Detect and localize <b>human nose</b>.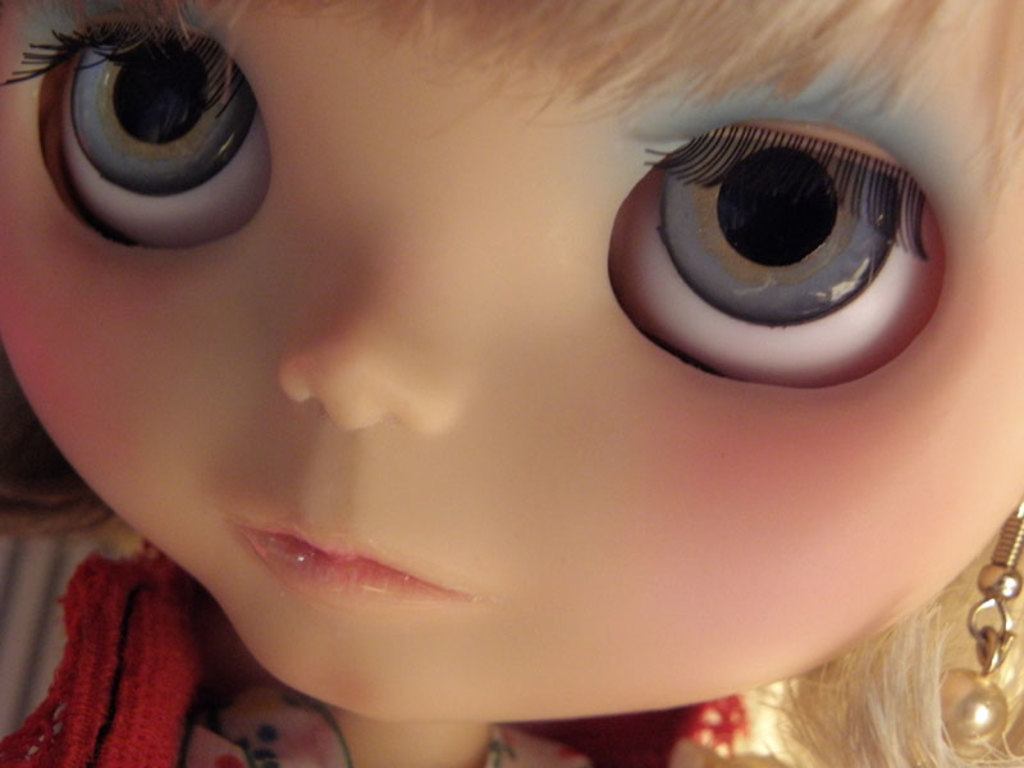
Localized at left=279, top=297, right=448, bottom=439.
